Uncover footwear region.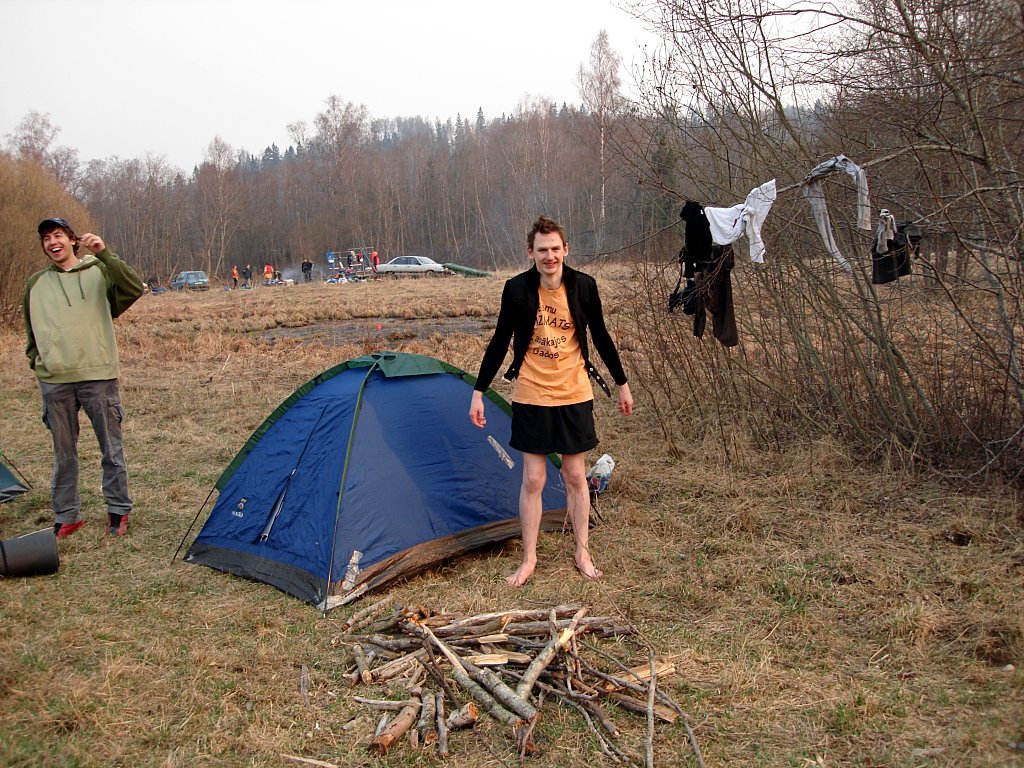
Uncovered: rect(47, 518, 87, 537).
